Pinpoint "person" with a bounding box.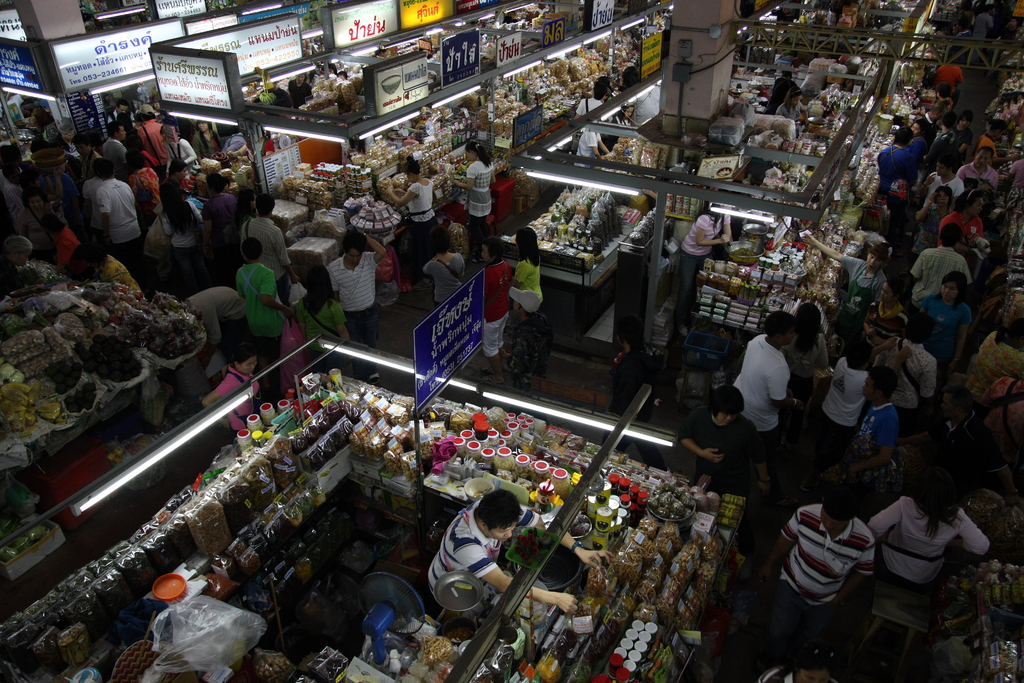
bbox(513, 226, 540, 290).
